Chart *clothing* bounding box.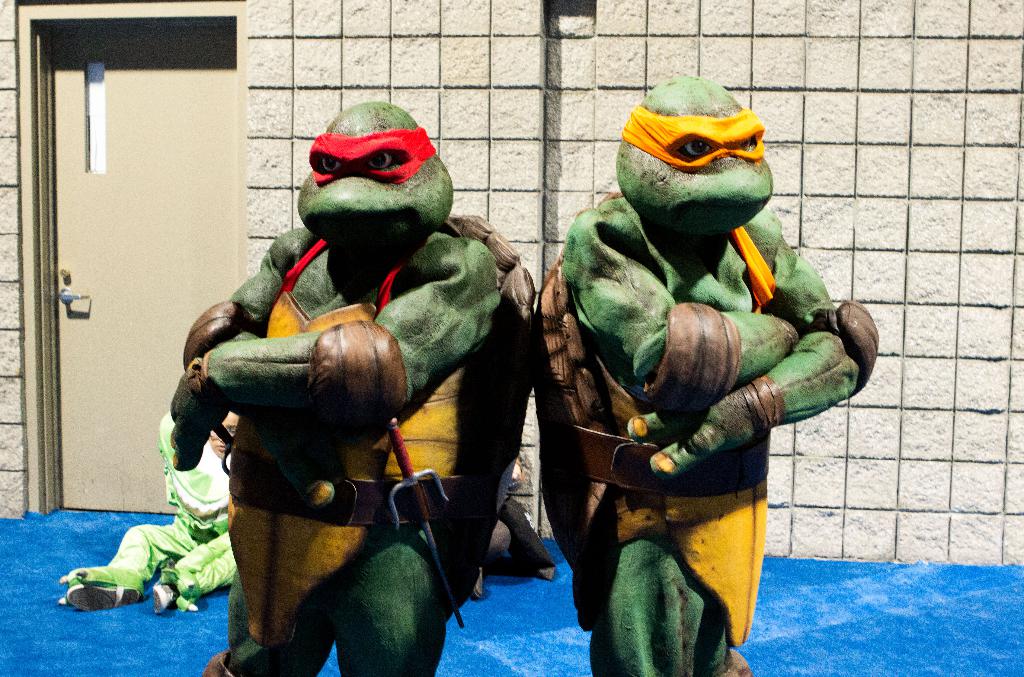
Charted: bbox=[226, 238, 463, 647].
